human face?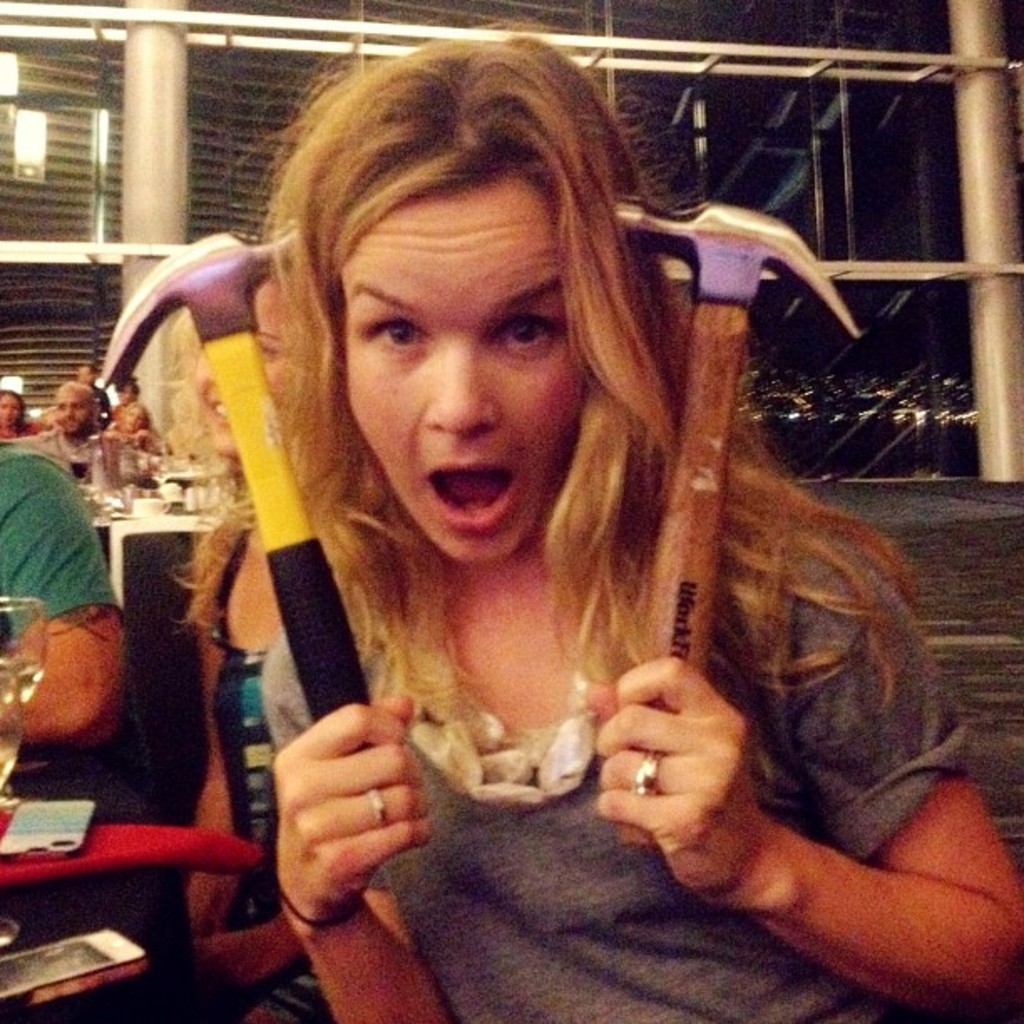
region(201, 294, 298, 465)
